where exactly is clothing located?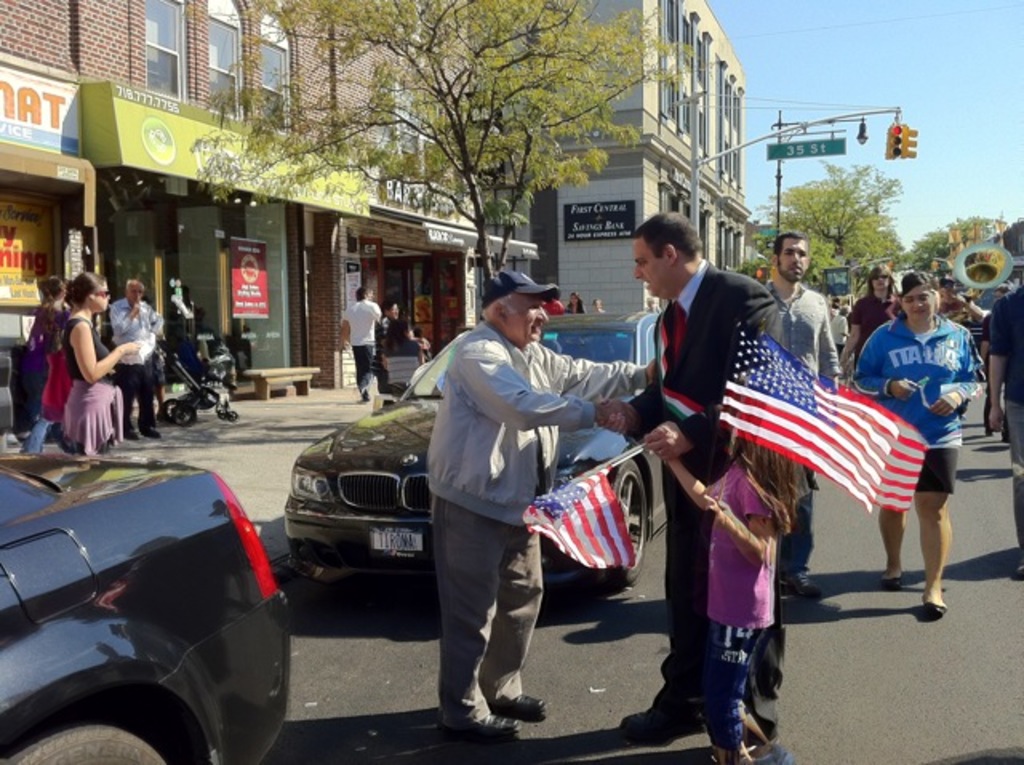
Its bounding box is BBox(944, 296, 966, 413).
